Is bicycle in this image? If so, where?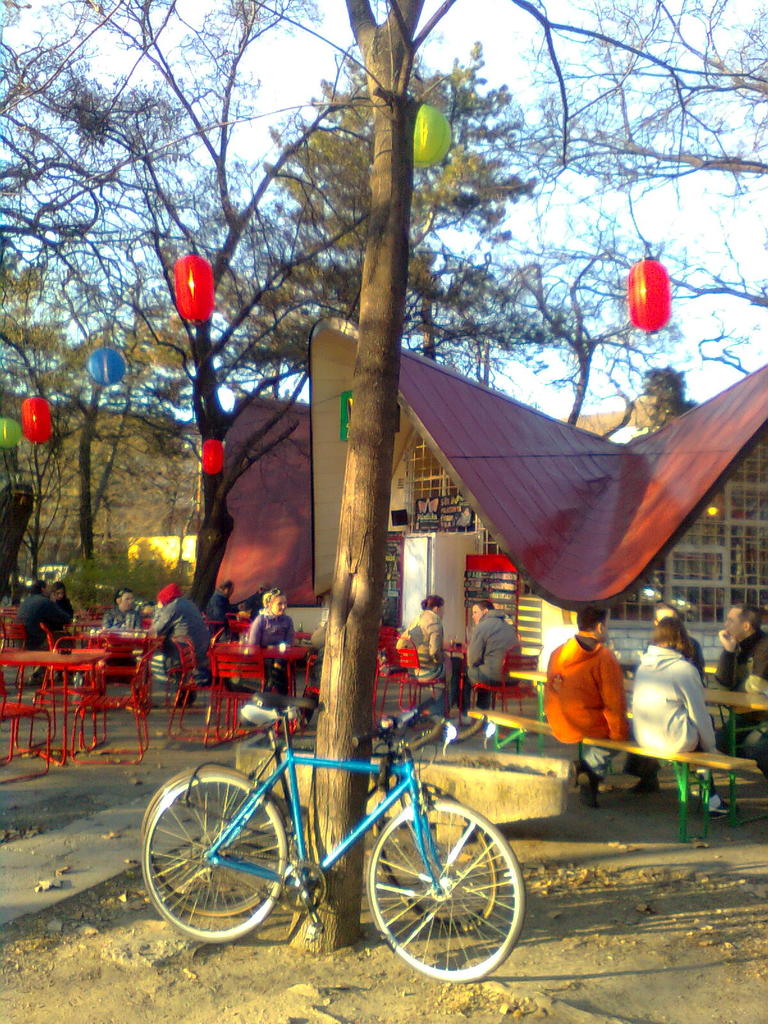
Yes, at (left=139, top=696, right=496, bottom=935).
